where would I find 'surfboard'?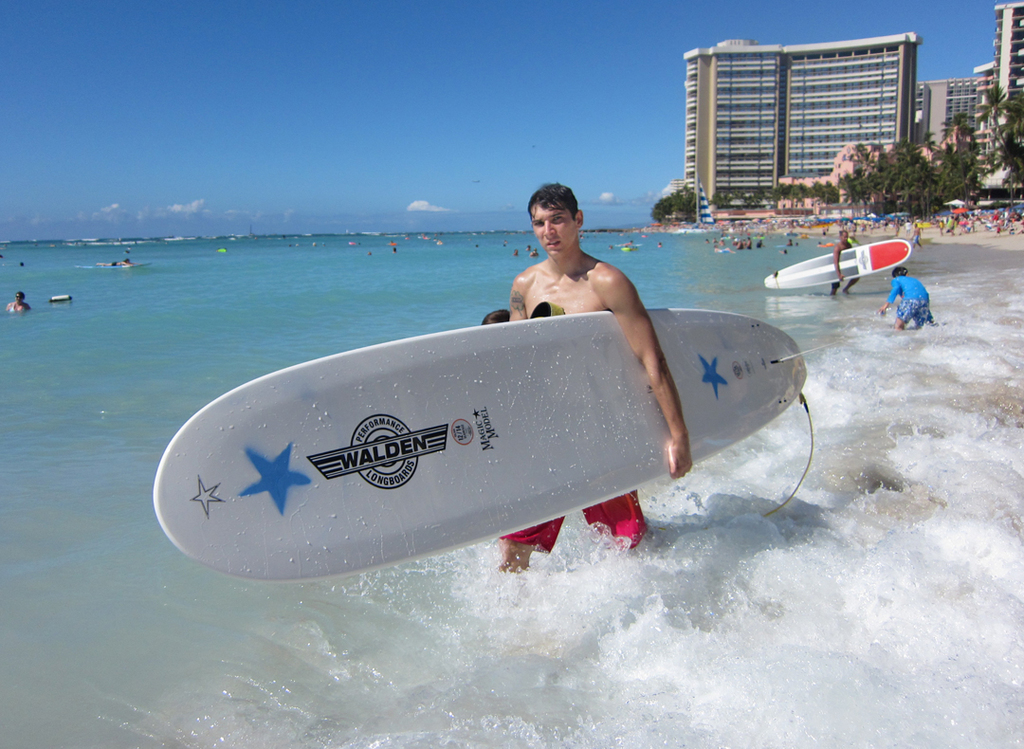
At (left=763, top=238, right=911, bottom=292).
